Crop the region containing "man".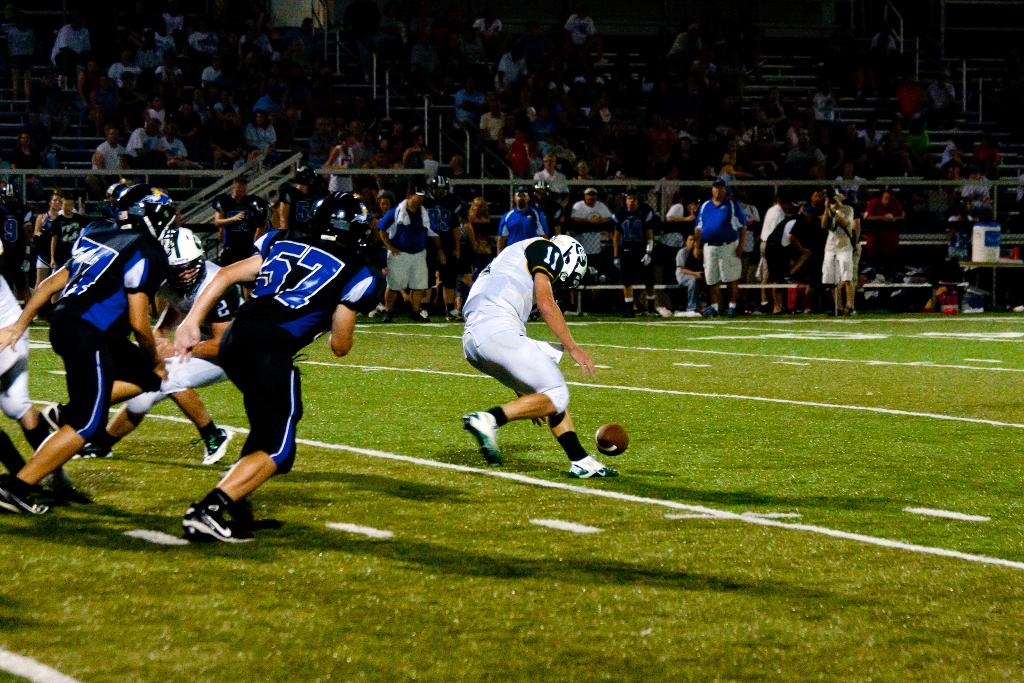
Crop region: <bbox>102, 180, 127, 215</bbox>.
